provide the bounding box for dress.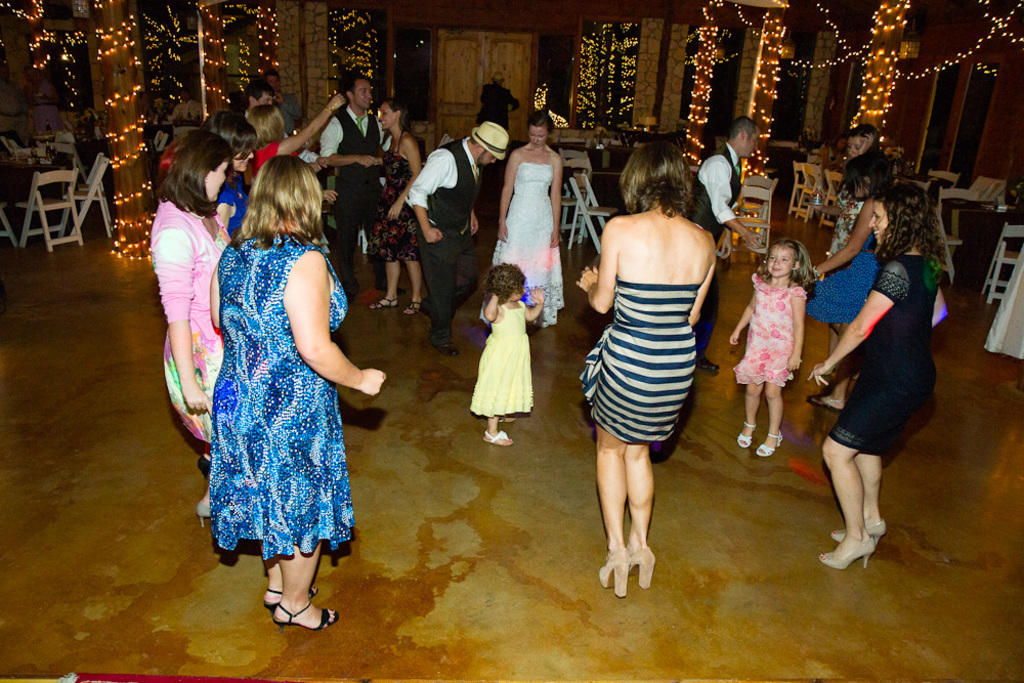
(211,227,351,564).
